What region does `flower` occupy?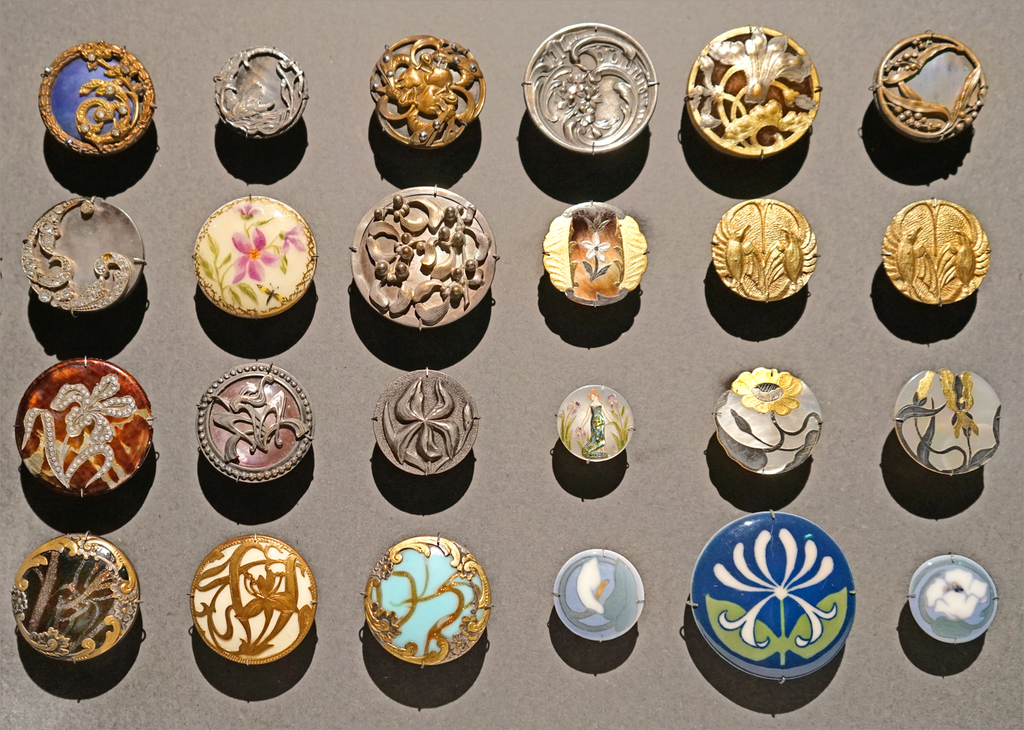
737:365:799:411.
